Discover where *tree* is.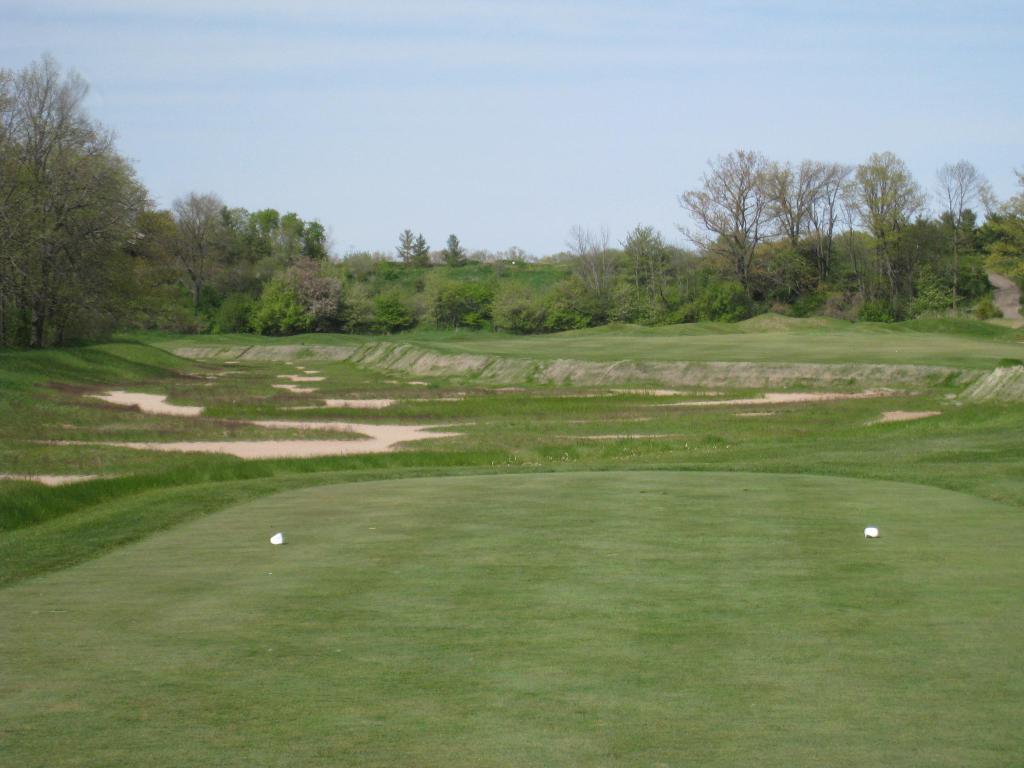
Discovered at 248, 252, 366, 339.
